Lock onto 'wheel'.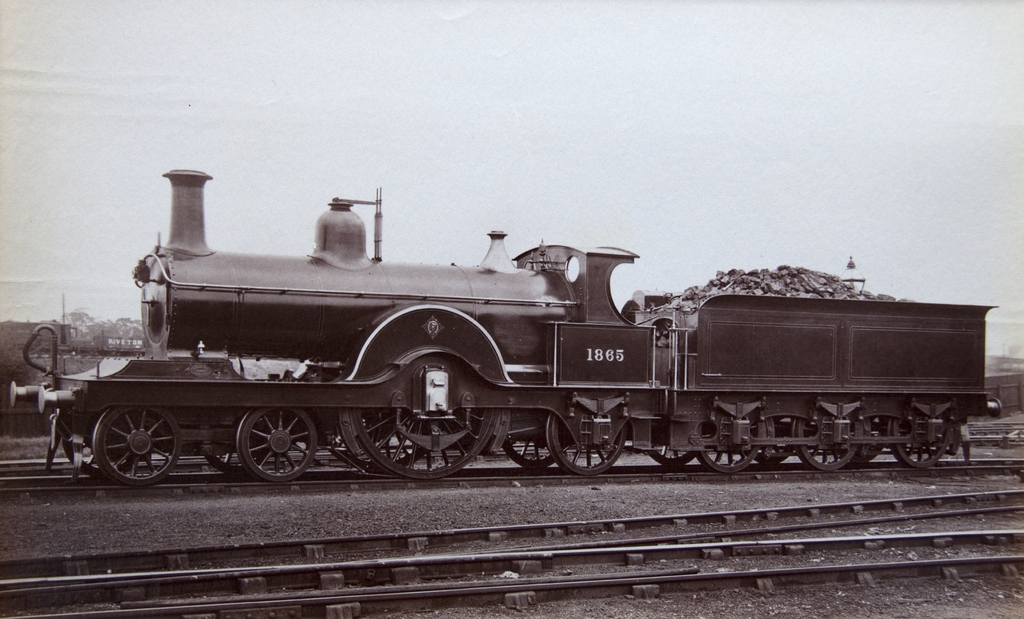
Locked: 740 422 794 461.
